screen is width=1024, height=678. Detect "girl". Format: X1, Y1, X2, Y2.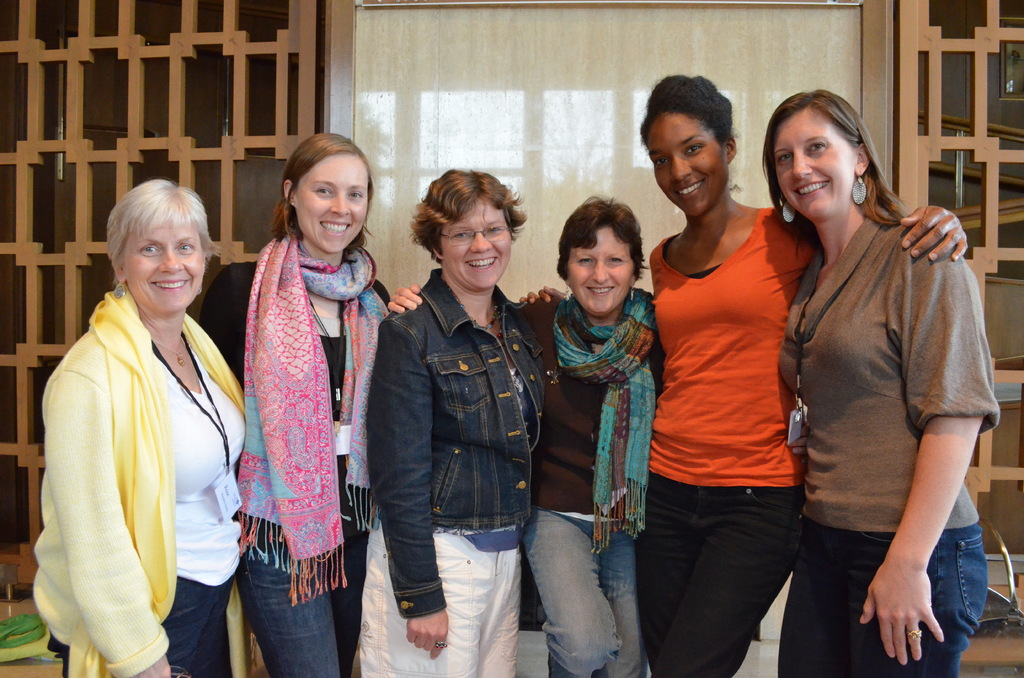
201, 132, 390, 677.
